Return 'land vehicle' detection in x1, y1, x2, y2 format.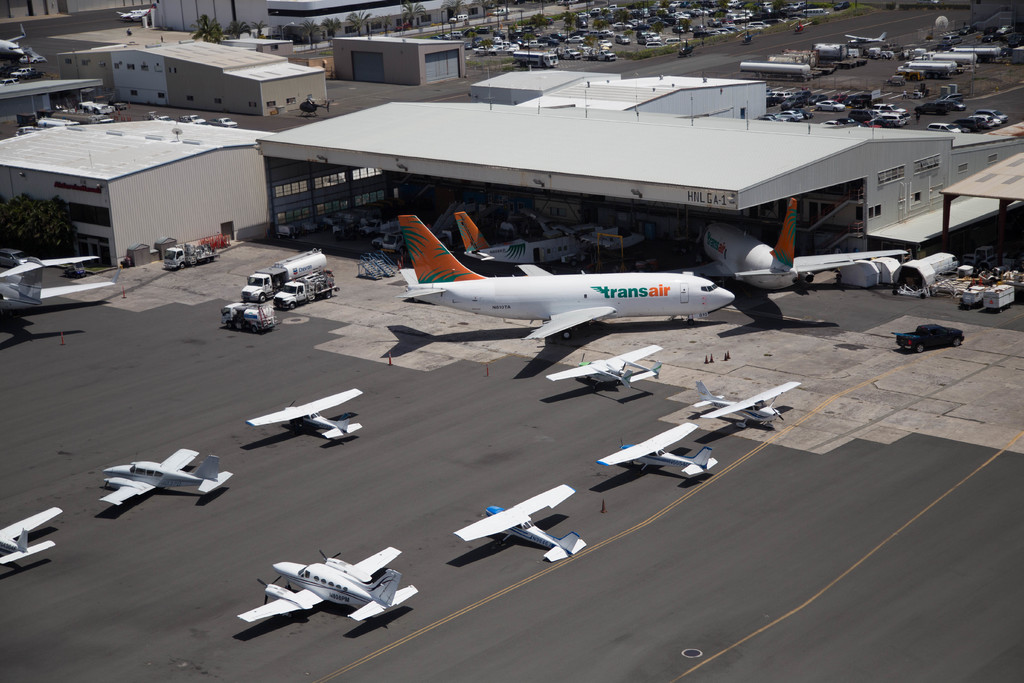
0, 76, 21, 86.
